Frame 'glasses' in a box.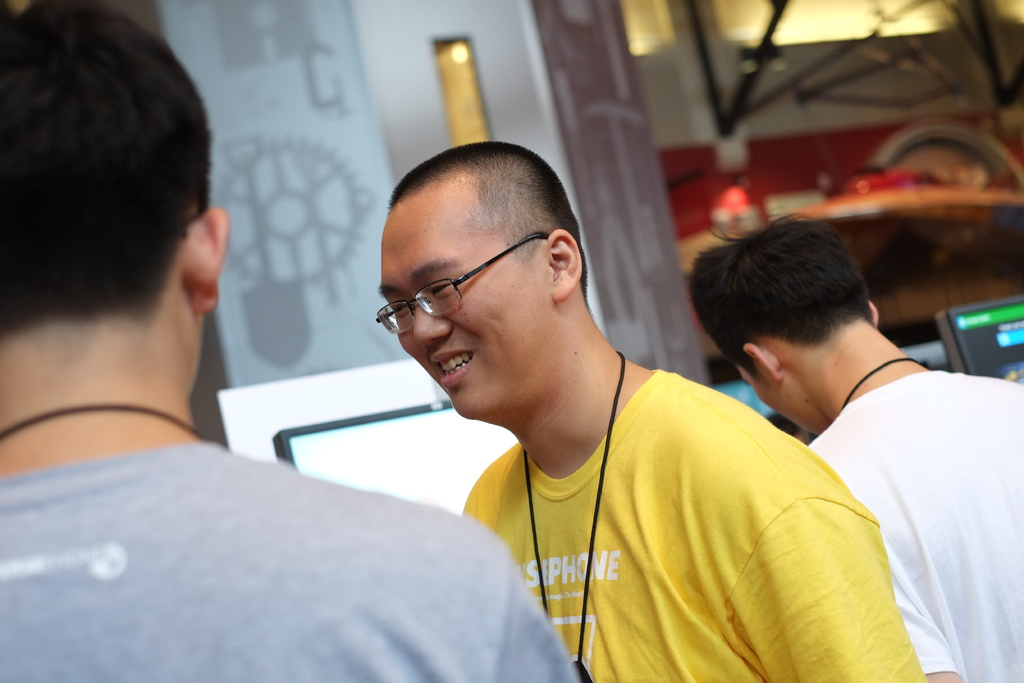
384,236,586,320.
